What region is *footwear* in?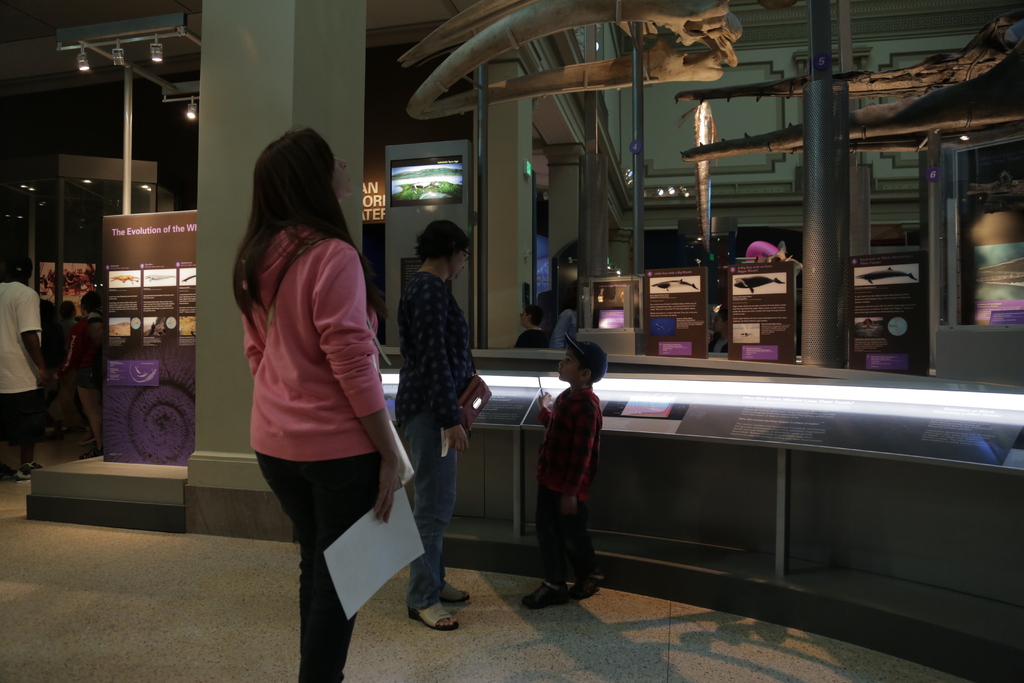
l=572, t=575, r=607, b=602.
